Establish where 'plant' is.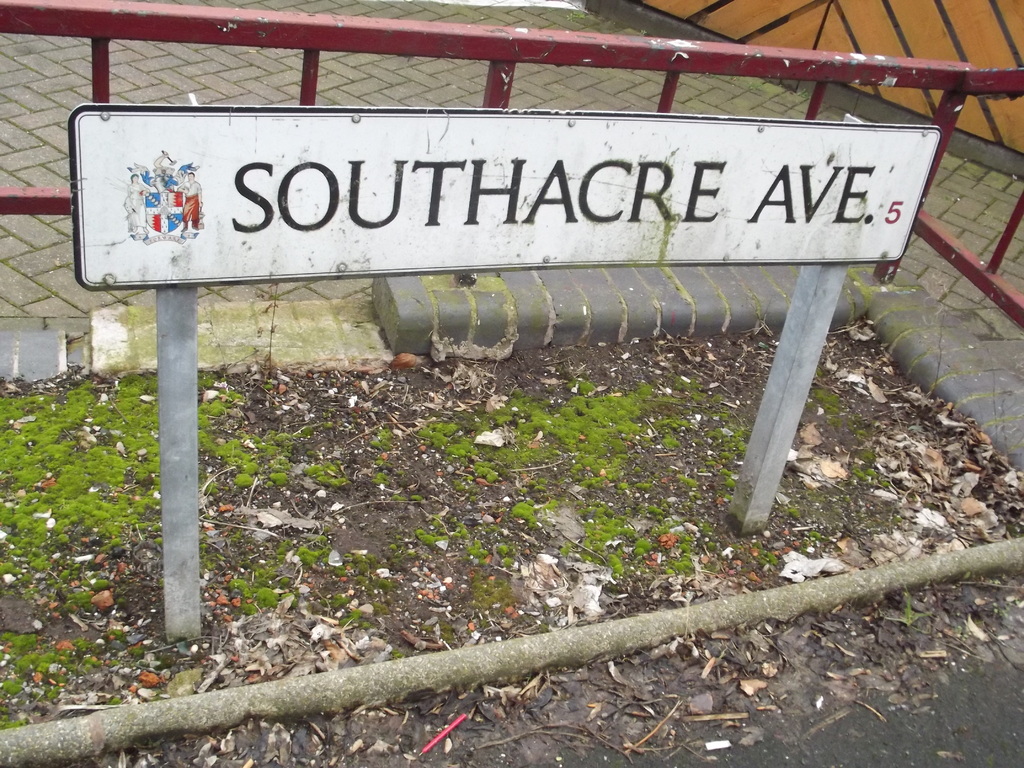
Established at {"left": 251, "top": 282, "right": 285, "bottom": 380}.
